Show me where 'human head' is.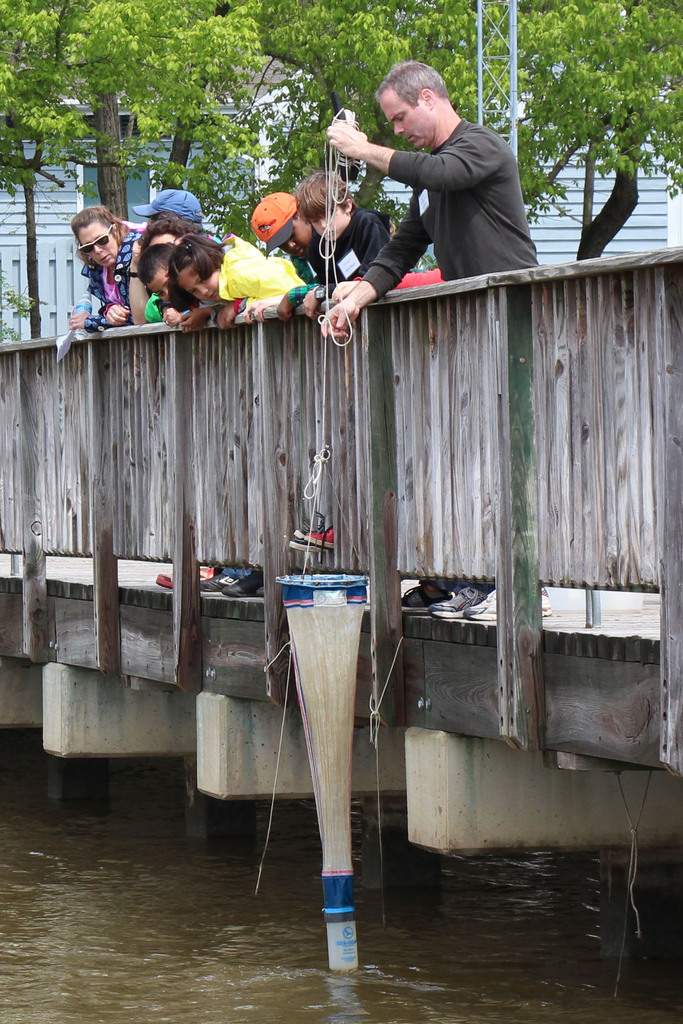
'human head' is at (373,60,453,149).
